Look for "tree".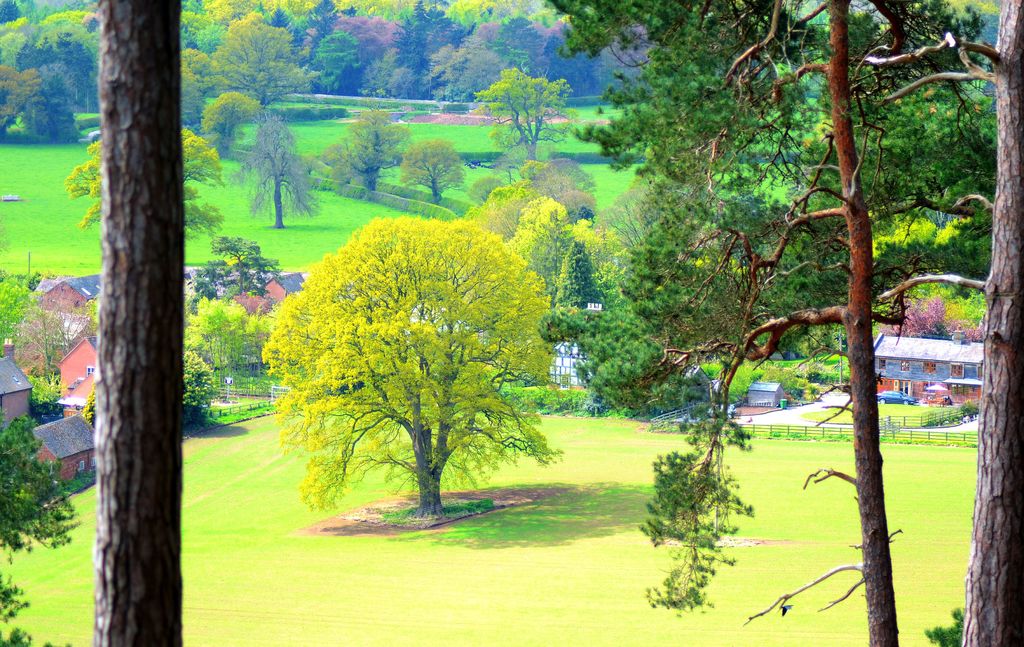
Found: crop(0, 417, 79, 559).
